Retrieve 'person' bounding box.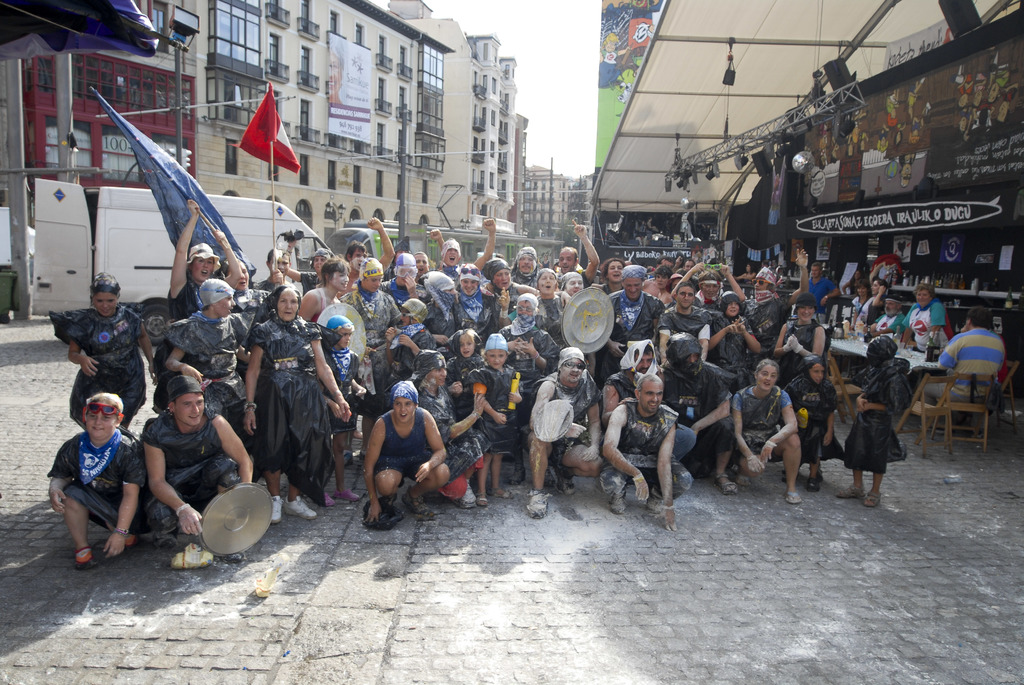
Bounding box: [left=867, top=297, right=911, bottom=342].
